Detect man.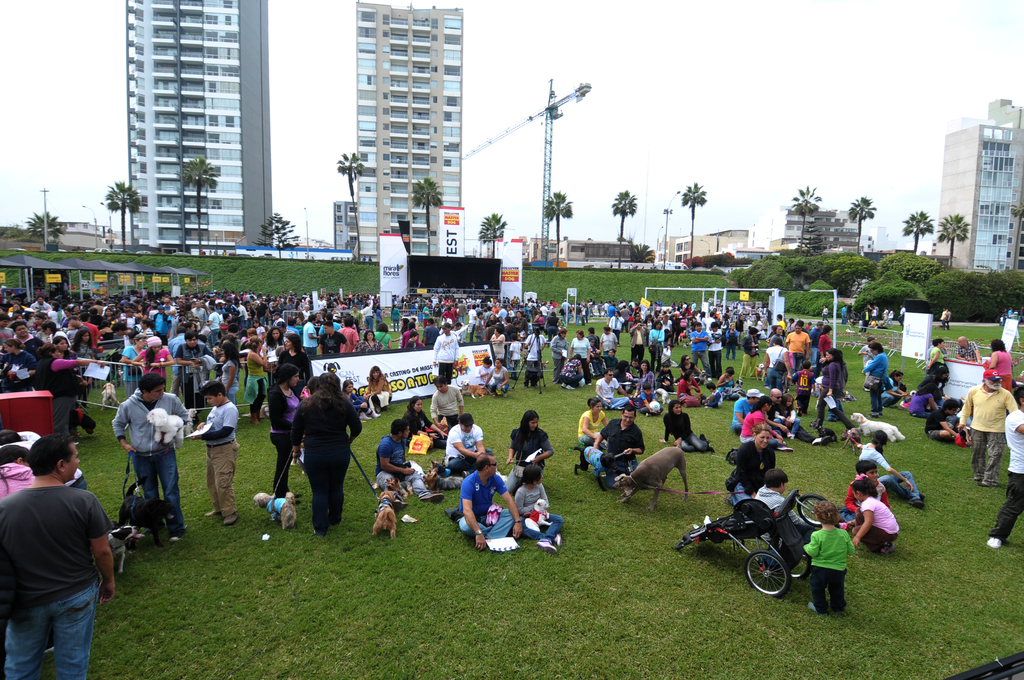
Detected at (419,302,429,326).
